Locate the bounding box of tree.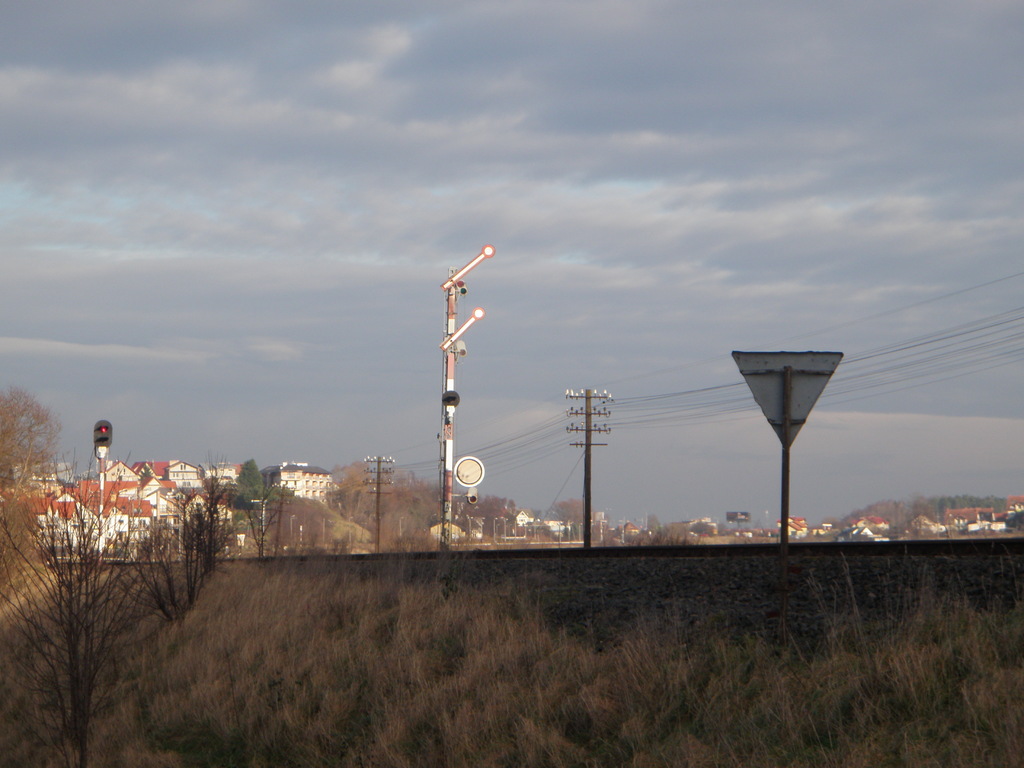
Bounding box: pyautogui.locateOnScreen(0, 383, 140, 767).
